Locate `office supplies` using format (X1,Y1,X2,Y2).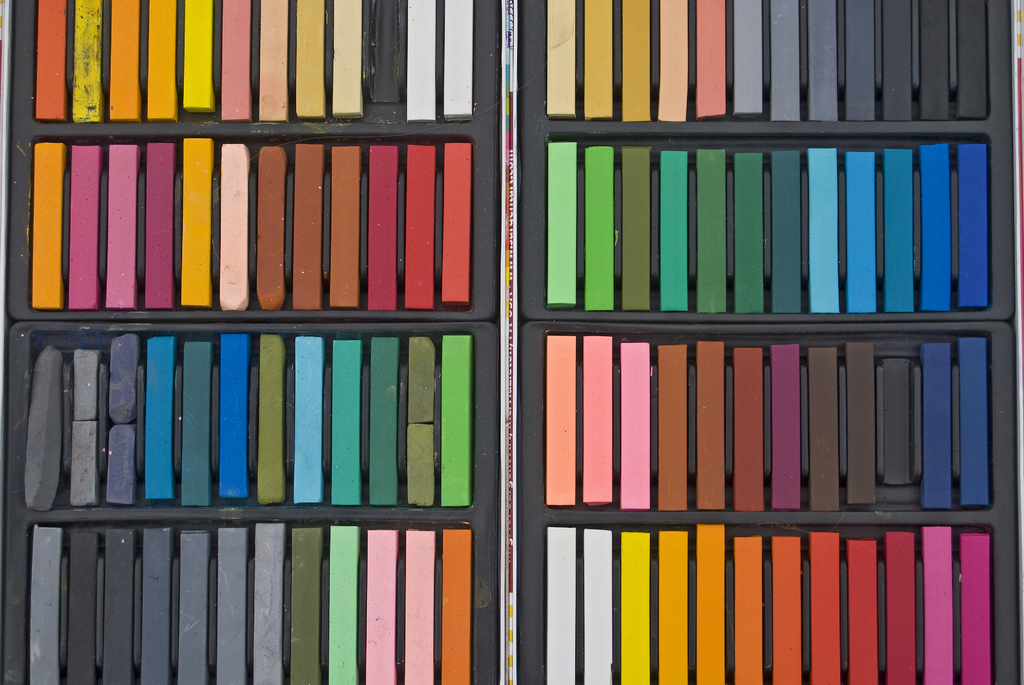
(796,530,841,679).
